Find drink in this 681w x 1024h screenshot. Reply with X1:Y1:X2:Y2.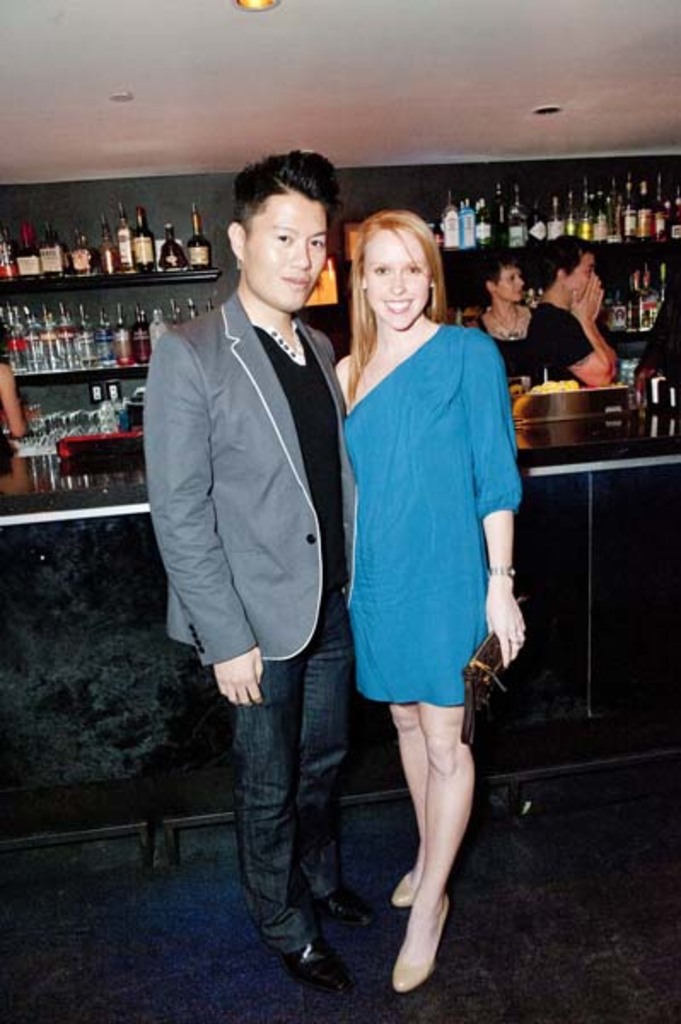
430:162:679:256.
